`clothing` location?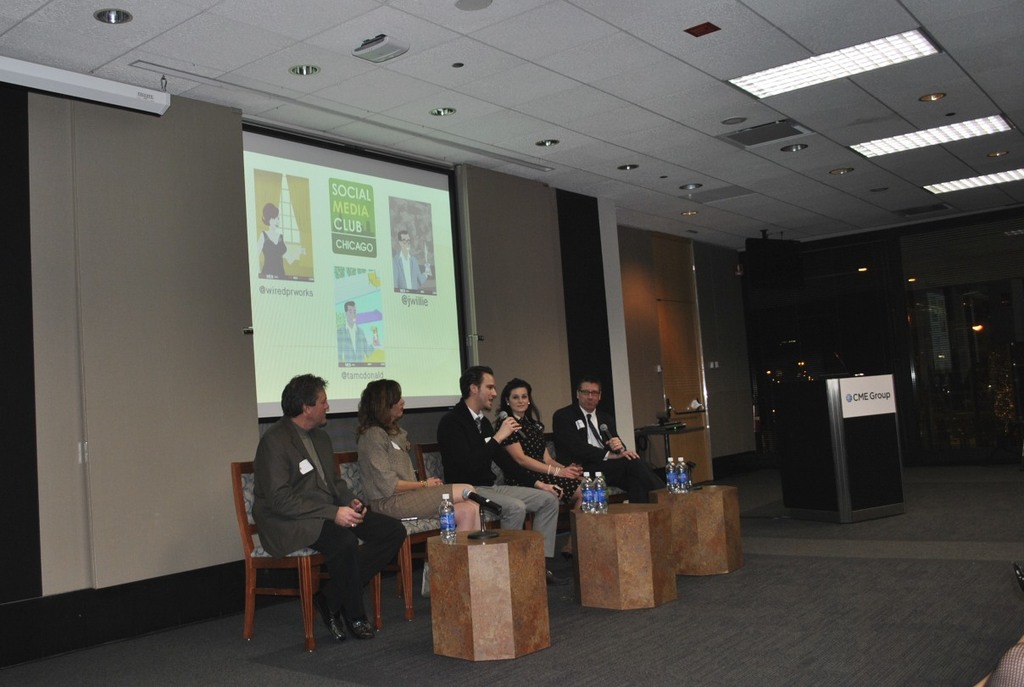
l=499, t=408, r=579, b=494
